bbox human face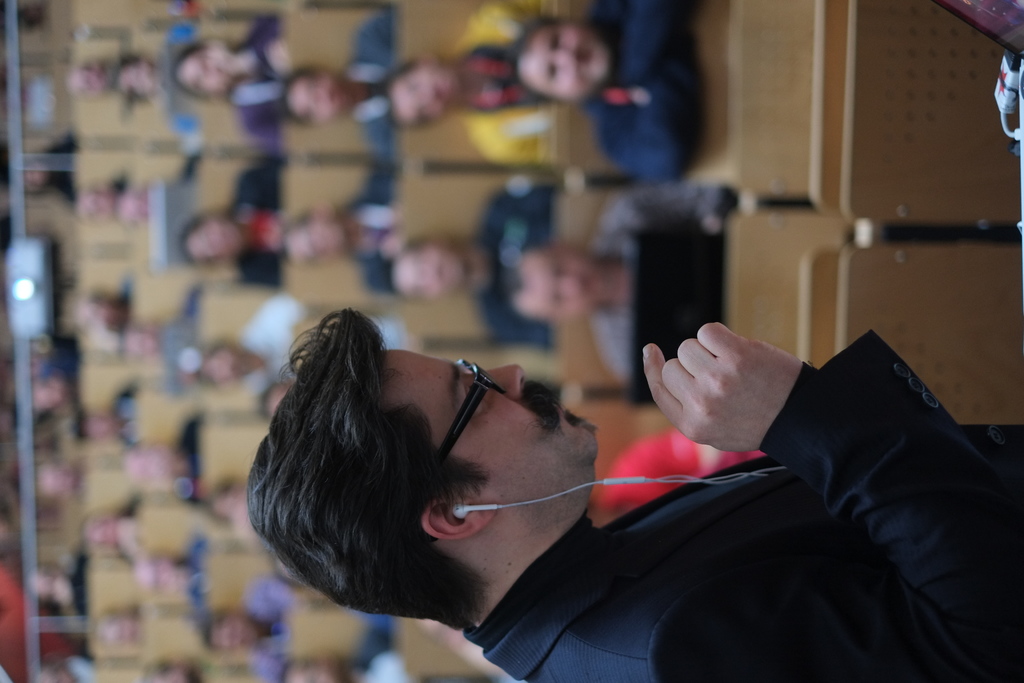
<box>292,76,350,126</box>
